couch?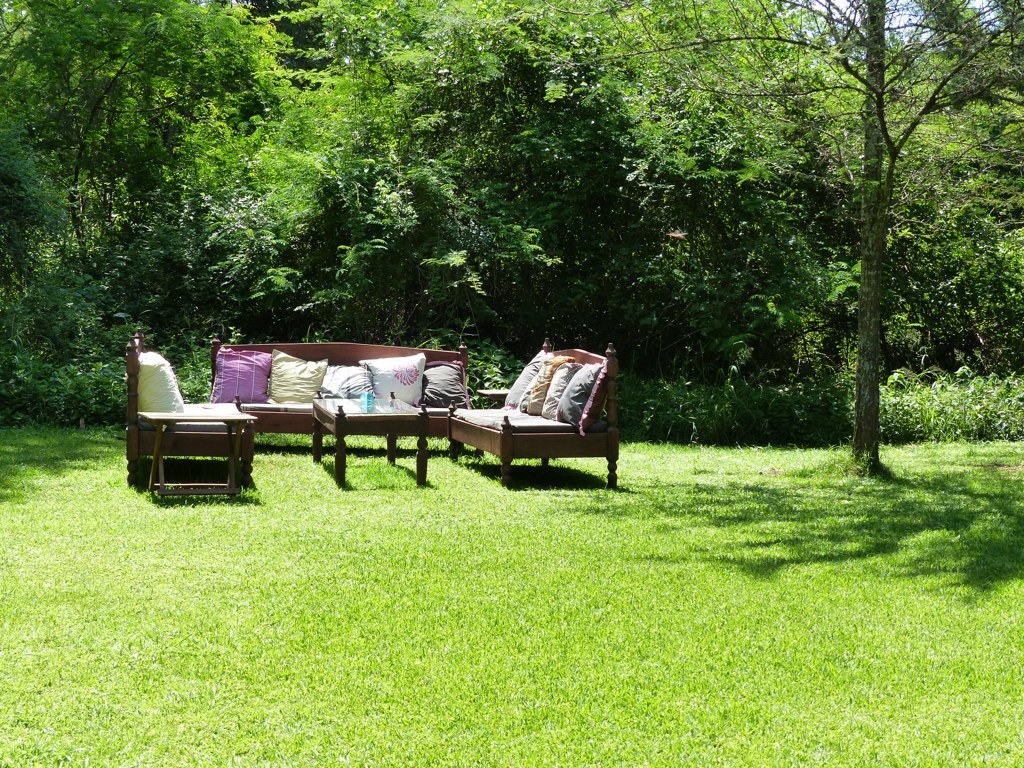
detection(423, 345, 625, 472)
